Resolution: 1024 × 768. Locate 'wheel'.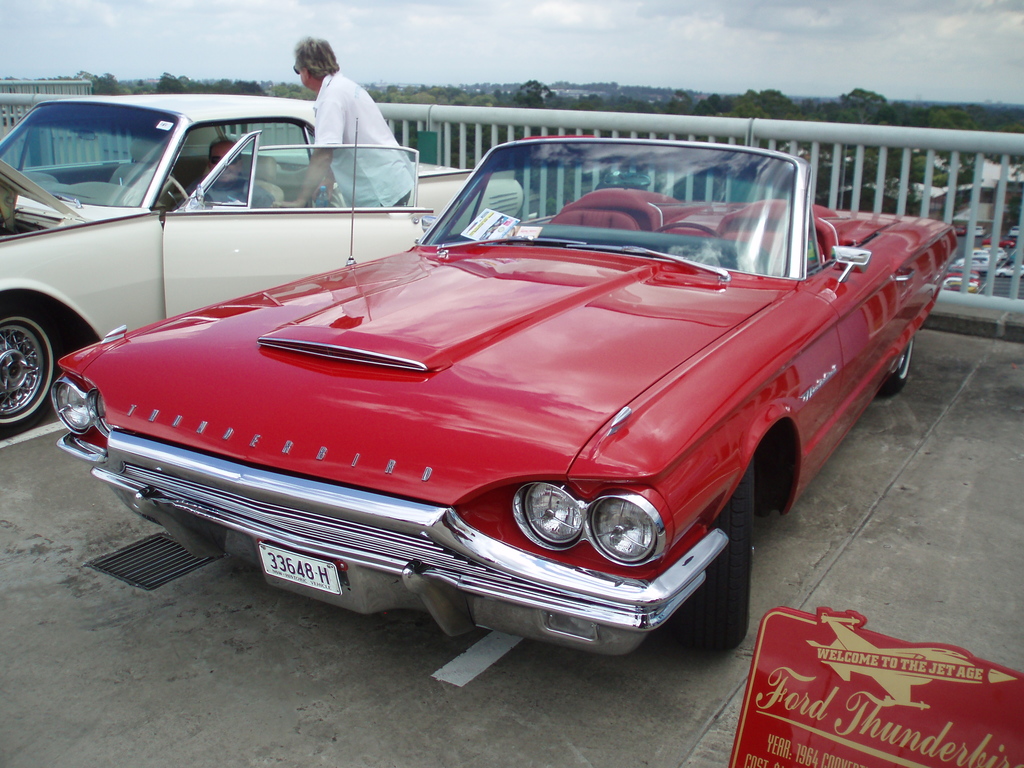
rect(156, 175, 190, 209).
